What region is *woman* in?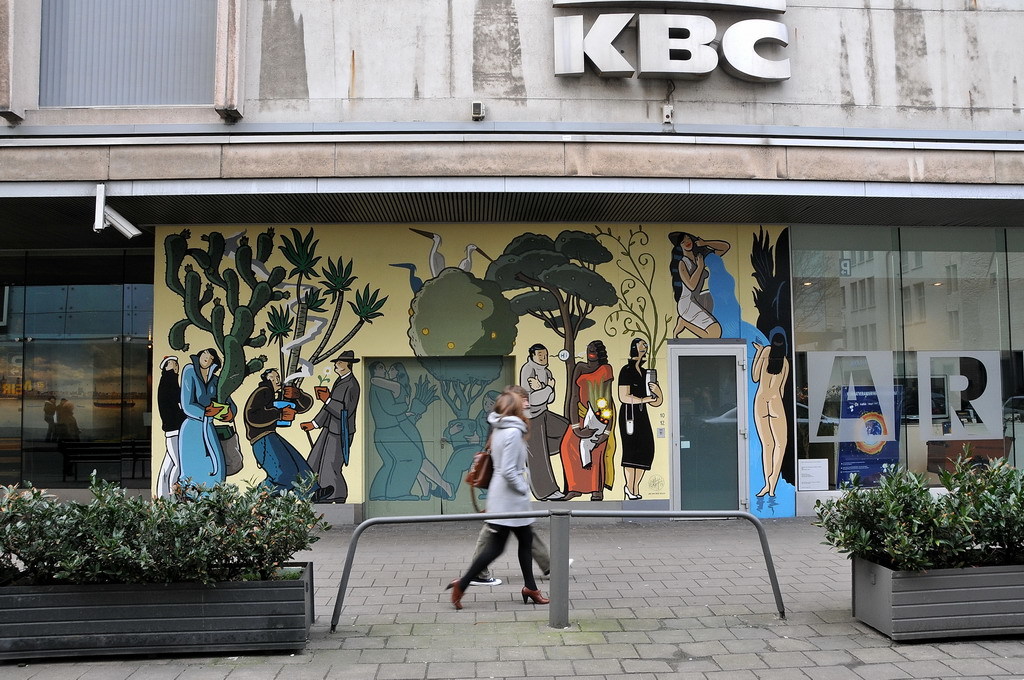
detection(751, 327, 791, 500).
